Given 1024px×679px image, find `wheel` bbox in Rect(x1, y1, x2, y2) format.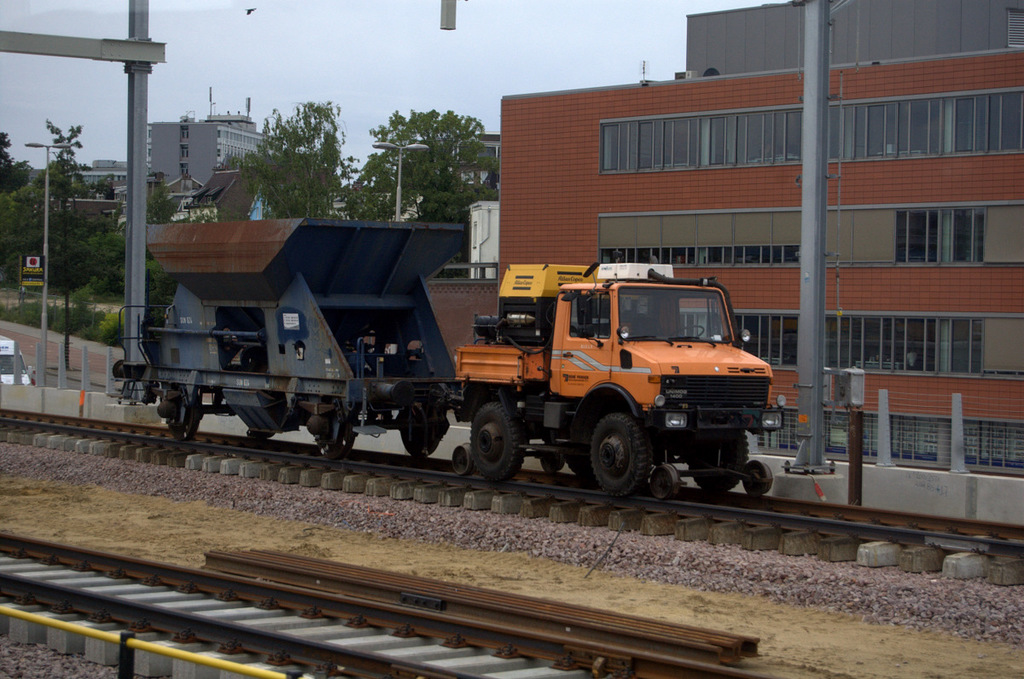
Rect(587, 406, 666, 493).
